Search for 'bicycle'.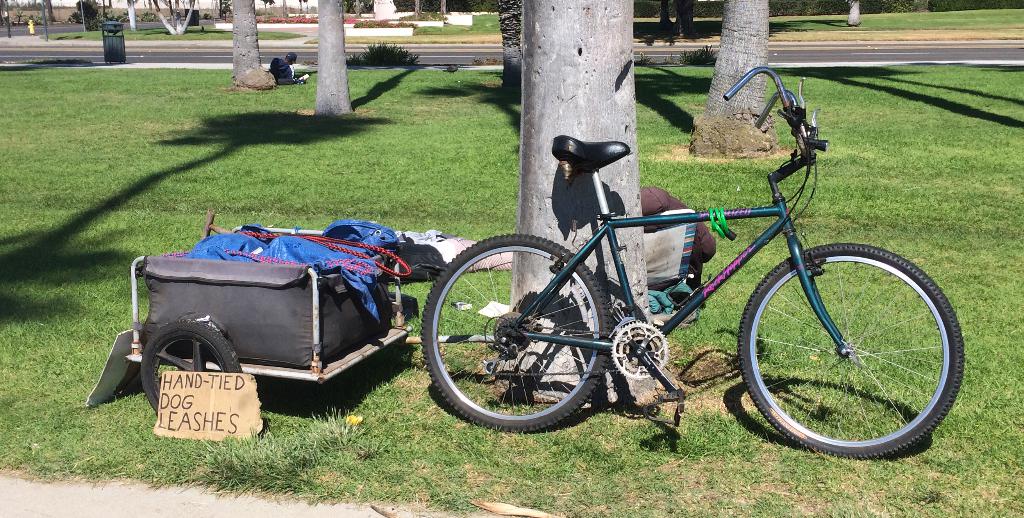
Found at locate(416, 54, 970, 467).
